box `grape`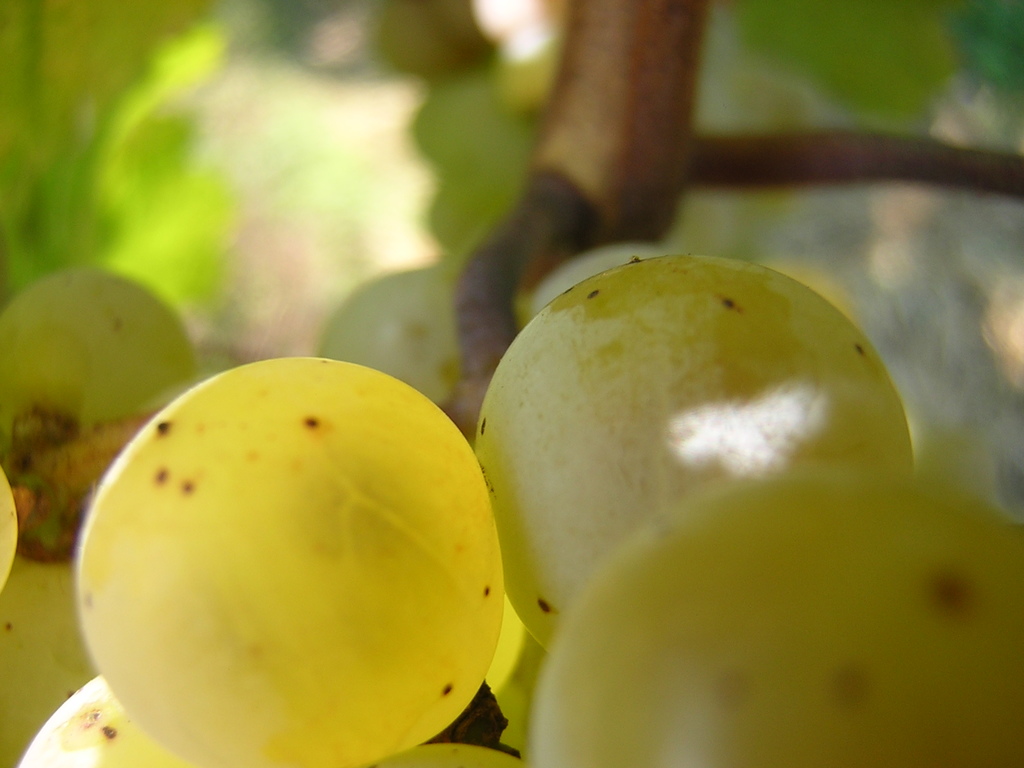
x1=0 y1=268 x2=201 y2=417
